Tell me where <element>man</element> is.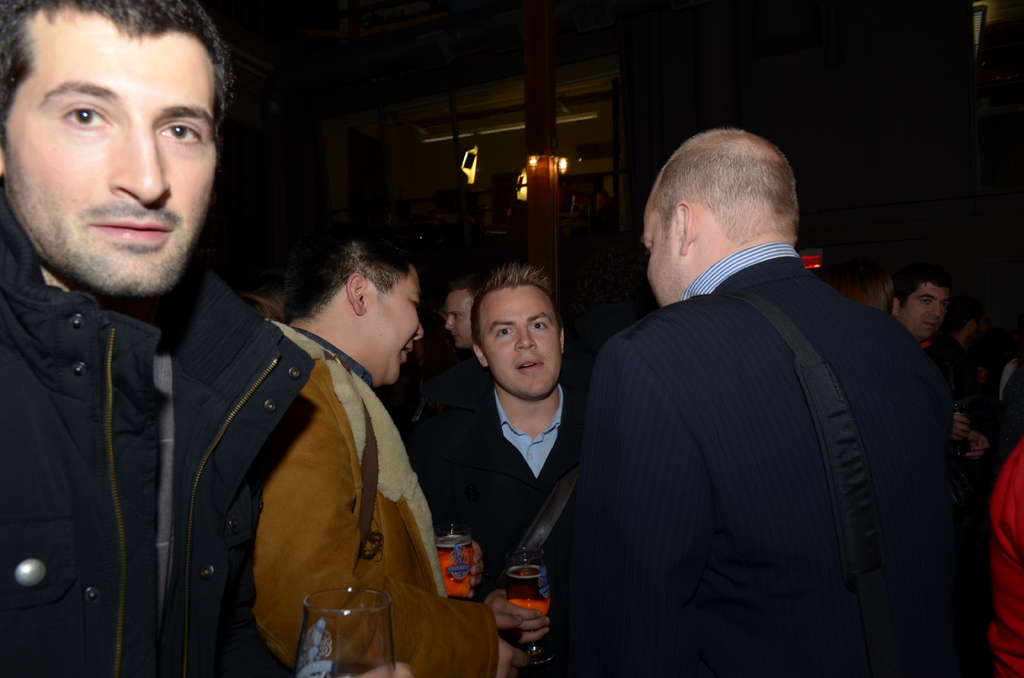
<element>man</element> is at x1=881, y1=263, x2=991, y2=461.
